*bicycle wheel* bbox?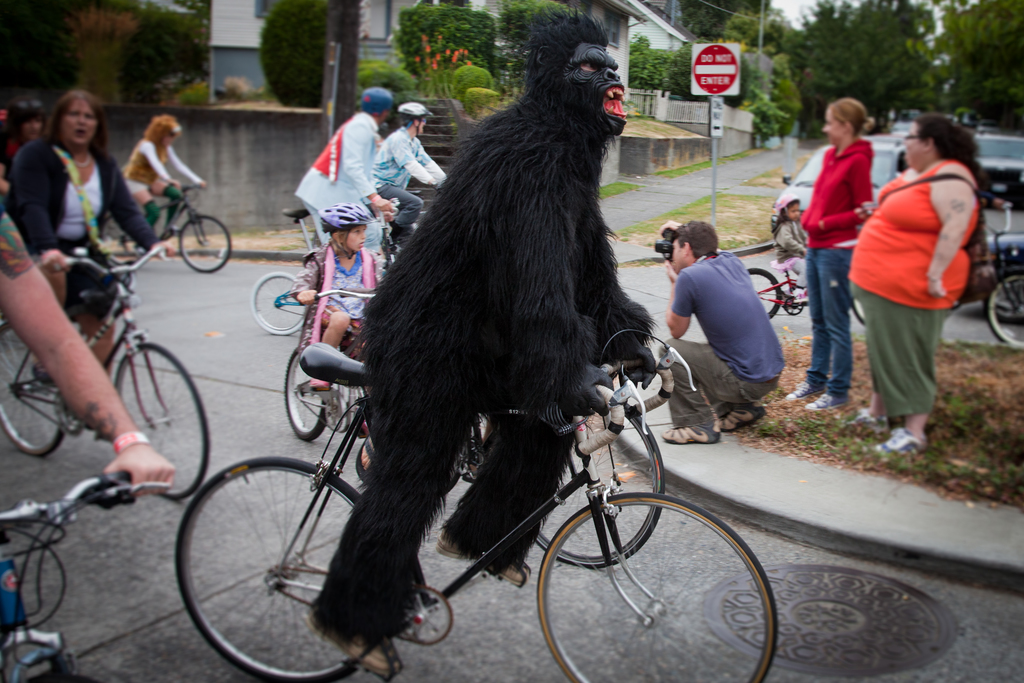
x1=844 y1=270 x2=865 y2=329
